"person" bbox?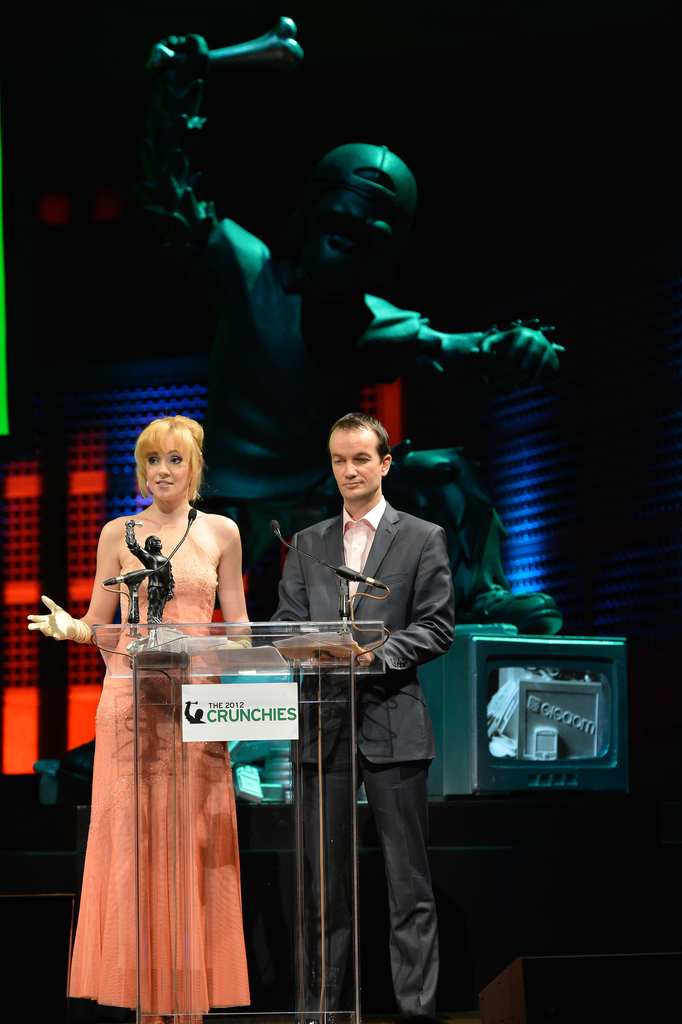
bbox(25, 412, 253, 1023)
